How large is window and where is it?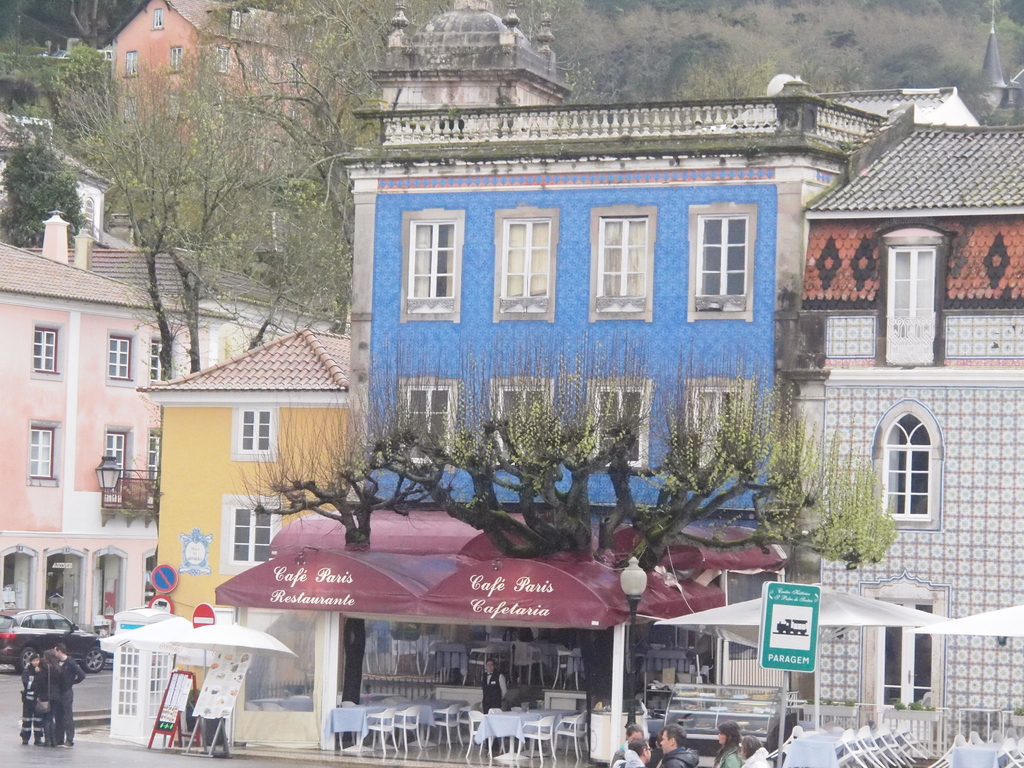
Bounding box: bbox=(397, 376, 460, 474).
